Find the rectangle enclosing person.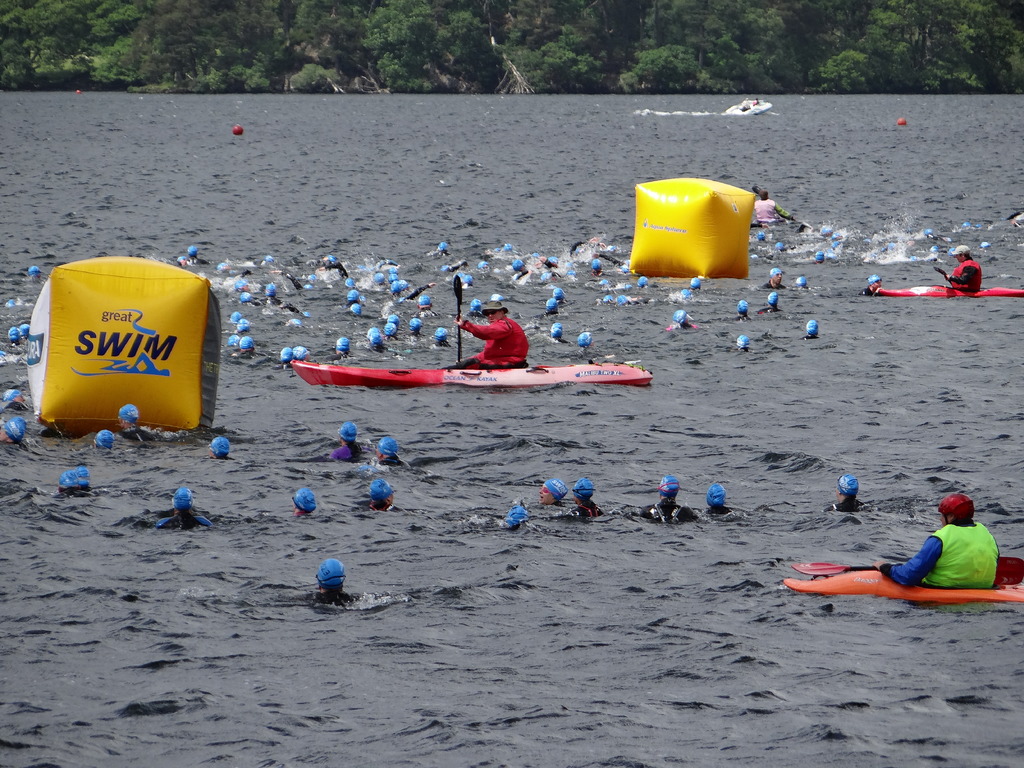
(x1=0, y1=348, x2=8, y2=365).
